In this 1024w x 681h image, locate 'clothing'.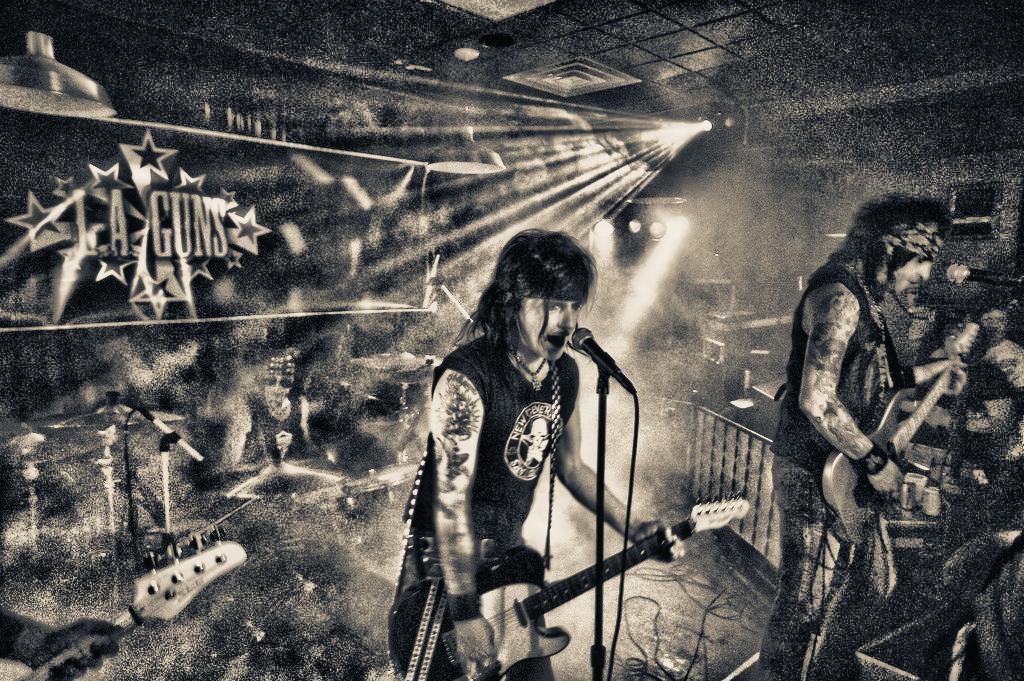
Bounding box: left=407, top=337, right=581, bottom=545.
